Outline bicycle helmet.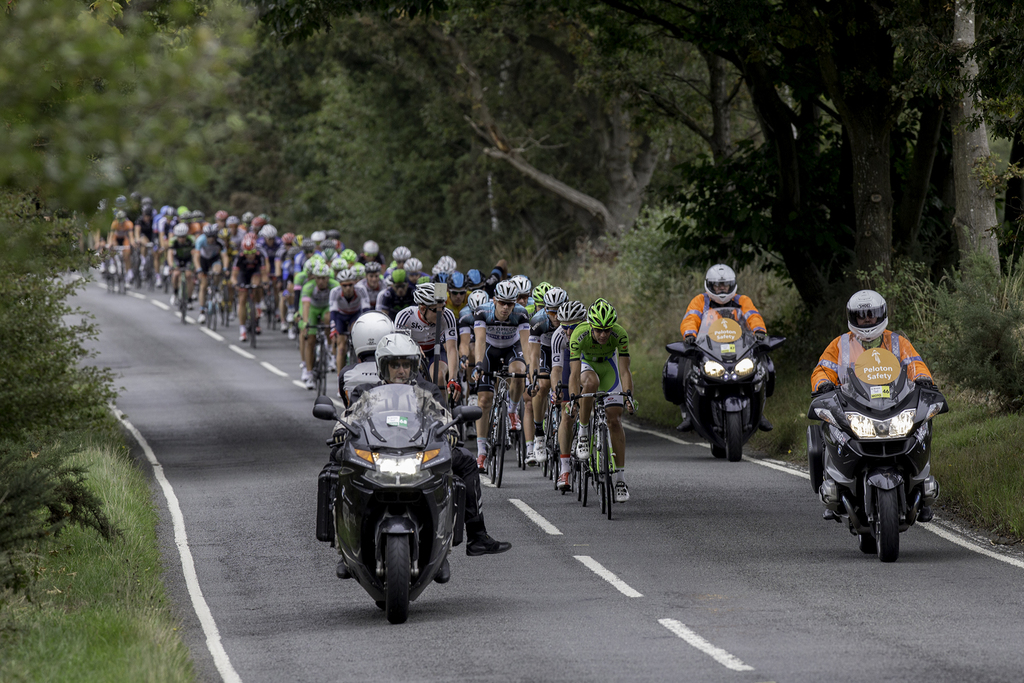
Outline: [336,271,352,282].
